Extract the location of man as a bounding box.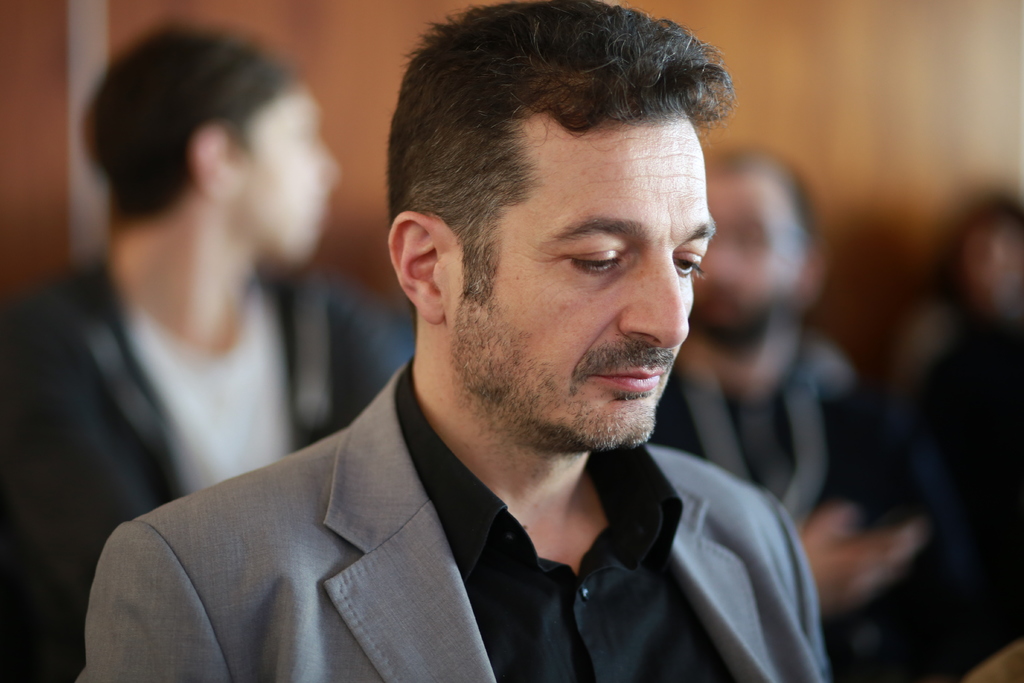
[left=653, top=152, right=931, bottom=682].
